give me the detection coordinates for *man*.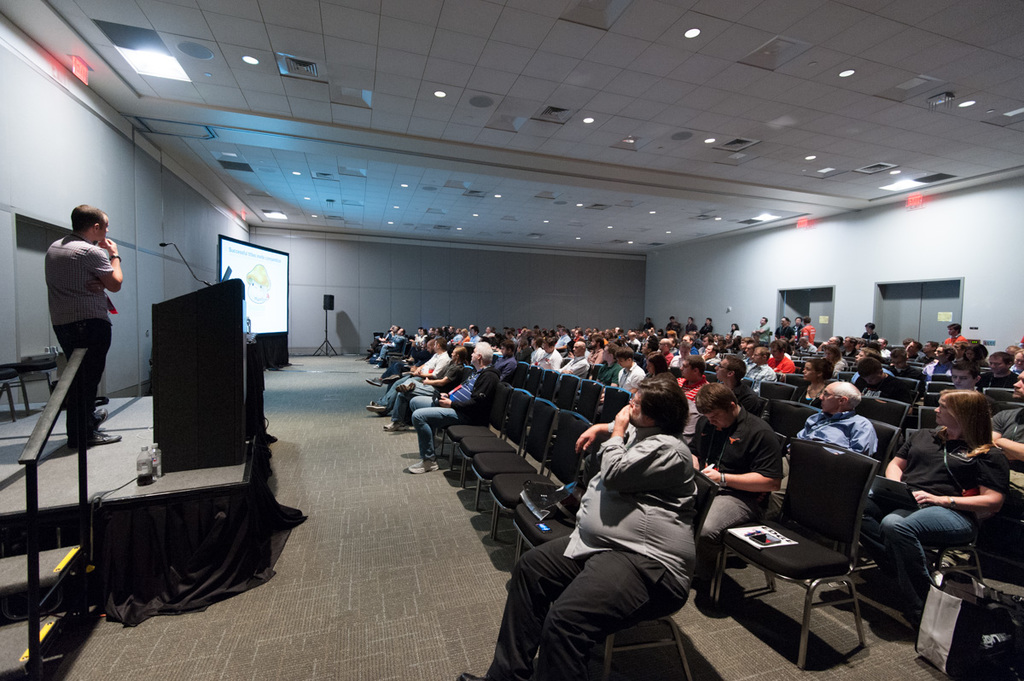
l=684, t=381, r=798, b=606.
